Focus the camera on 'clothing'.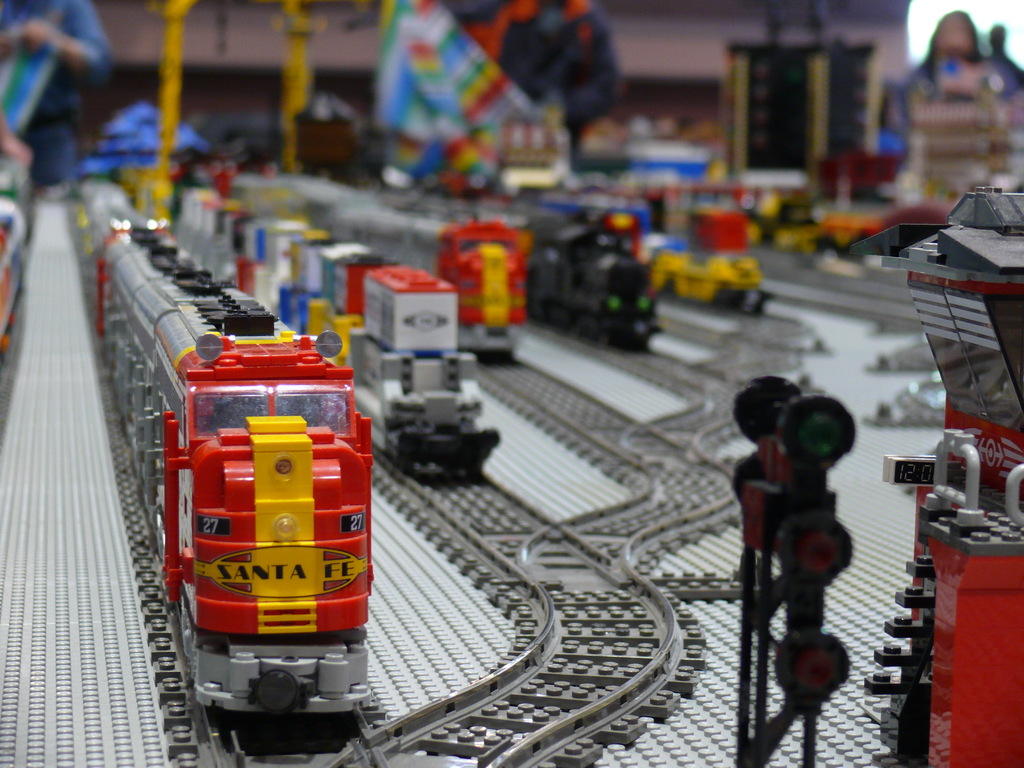
Focus region: 893:51:1004:114.
